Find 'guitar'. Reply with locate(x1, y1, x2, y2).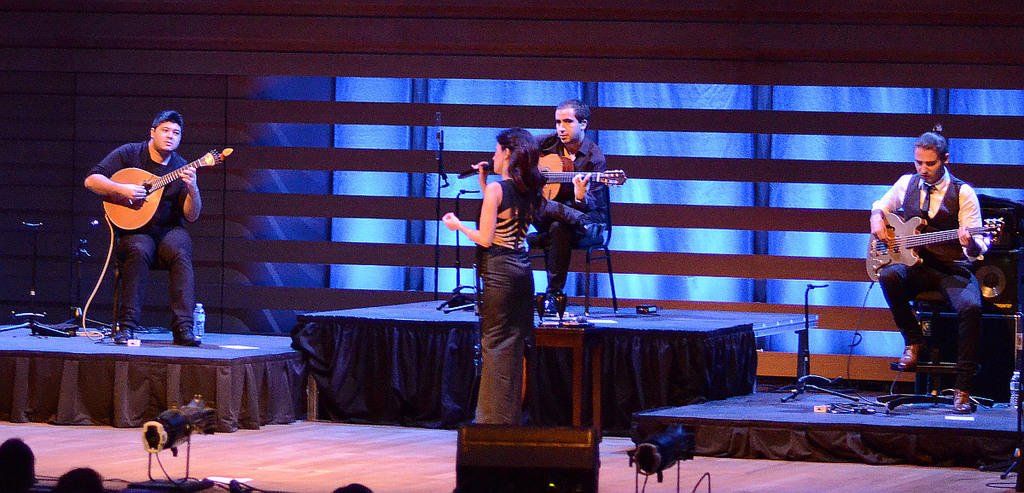
locate(96, 146, 231, 230).
